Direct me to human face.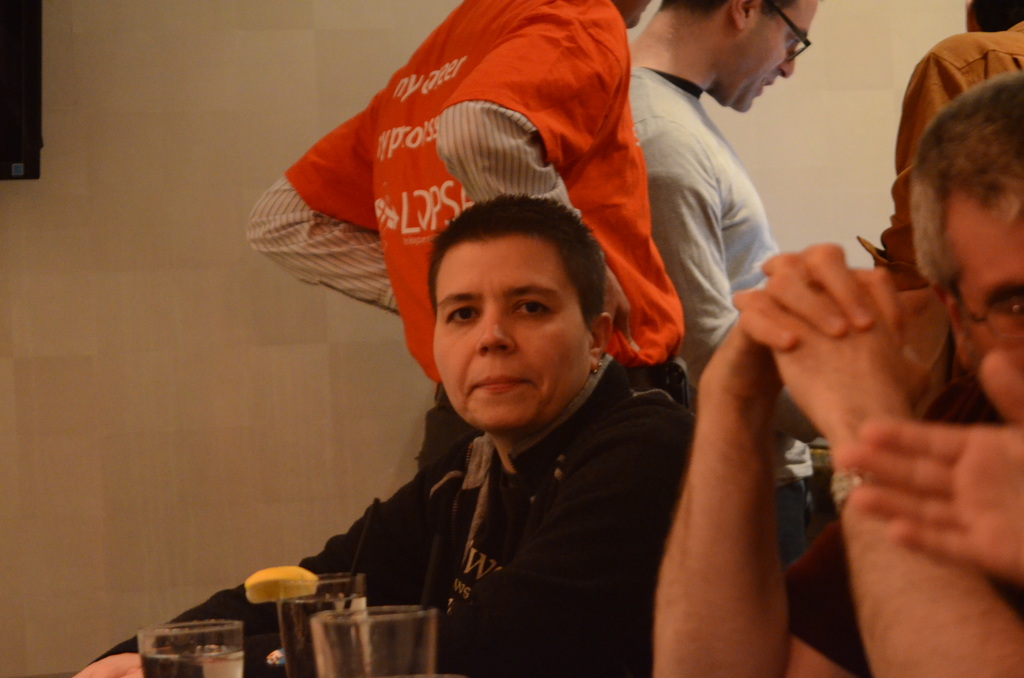
Direction: 937:204:1023:364.
